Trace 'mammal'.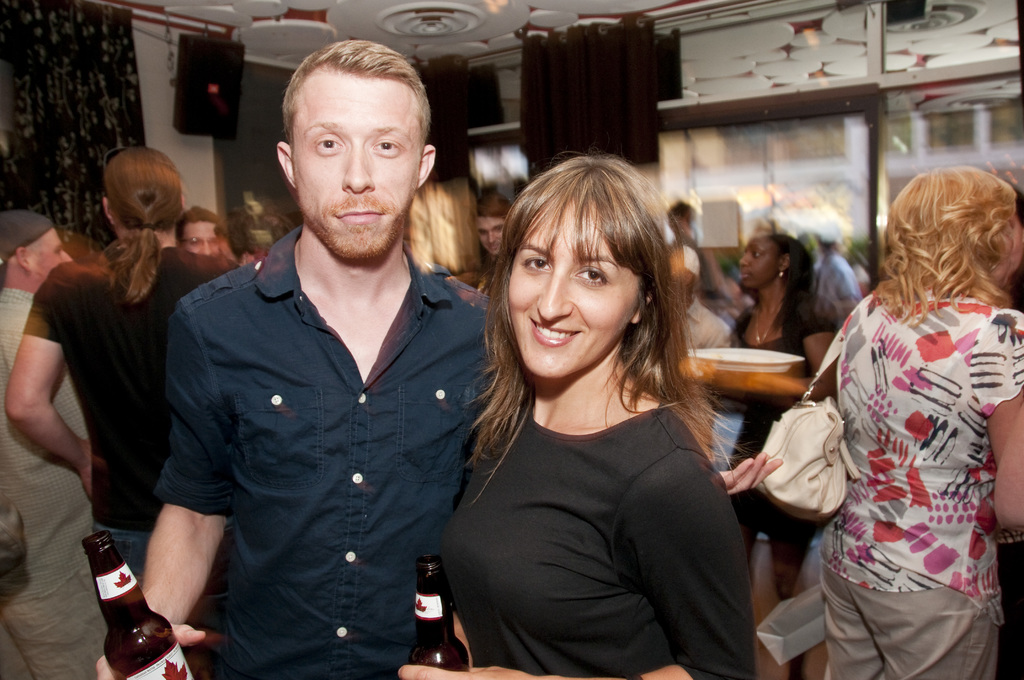
Traced to (175, 205, 224, 256).
